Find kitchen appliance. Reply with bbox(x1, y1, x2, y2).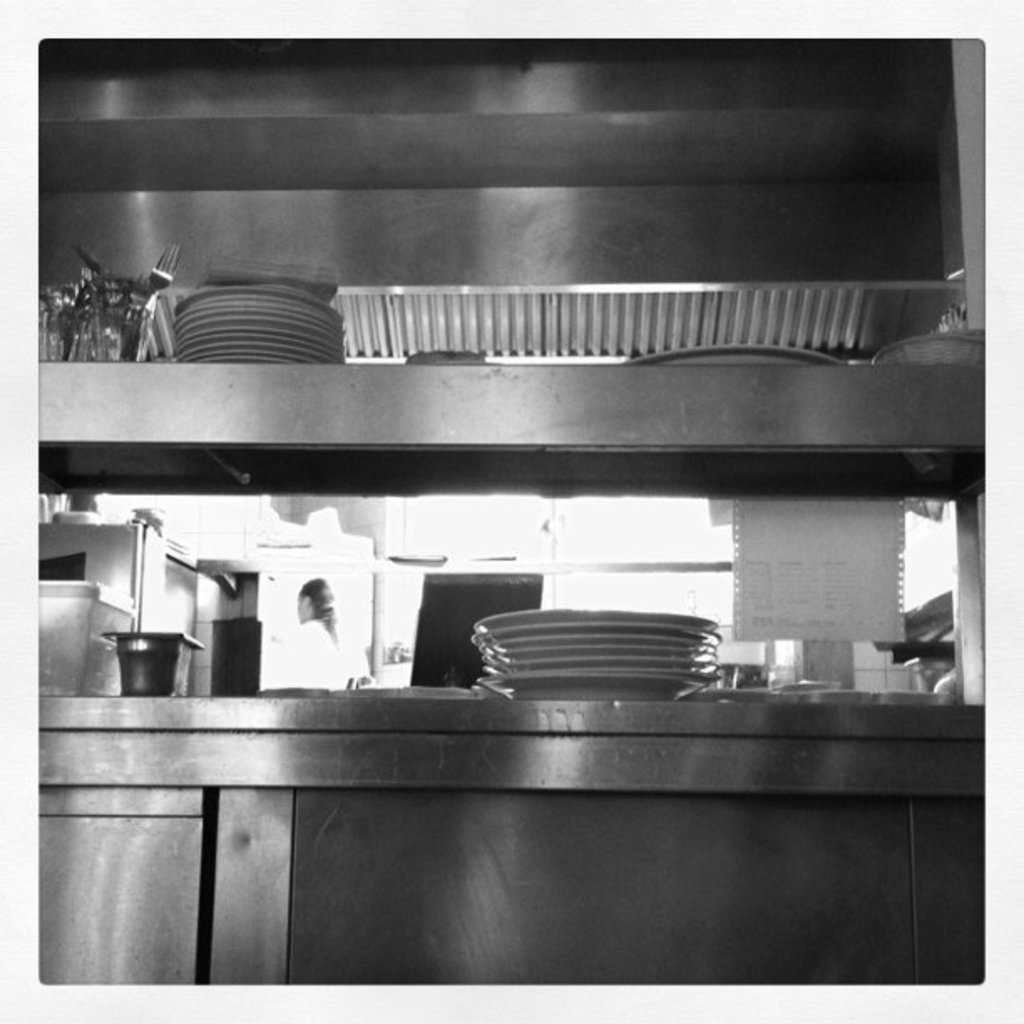
bbox(38, 587, 141, 694).
